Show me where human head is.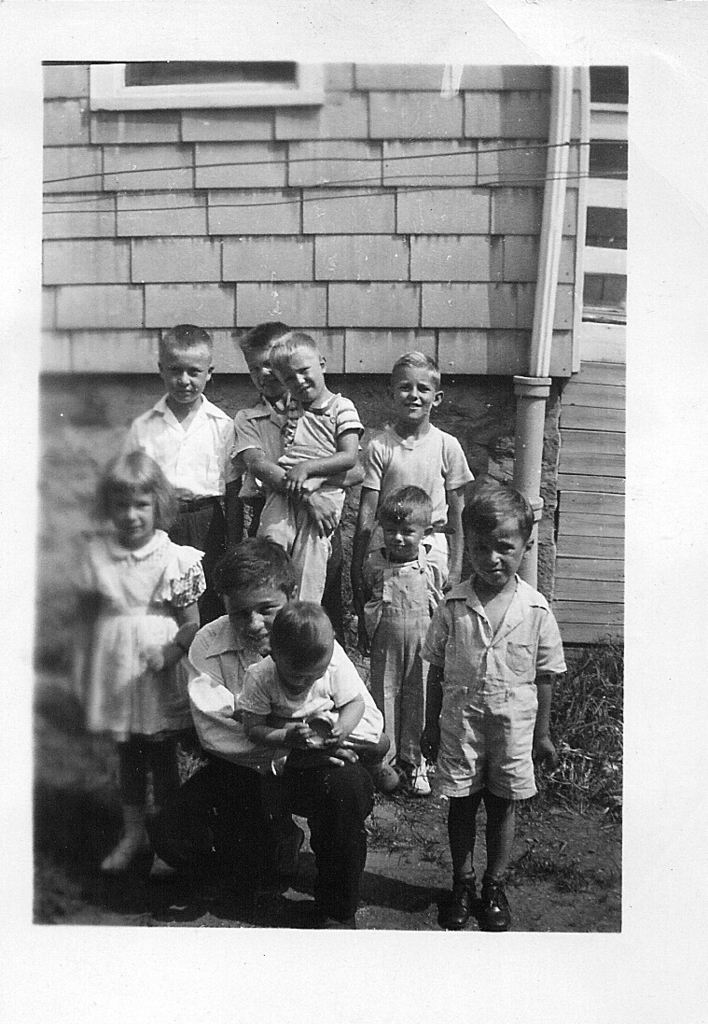
human head is at box=[151, 315, 216, 403].
